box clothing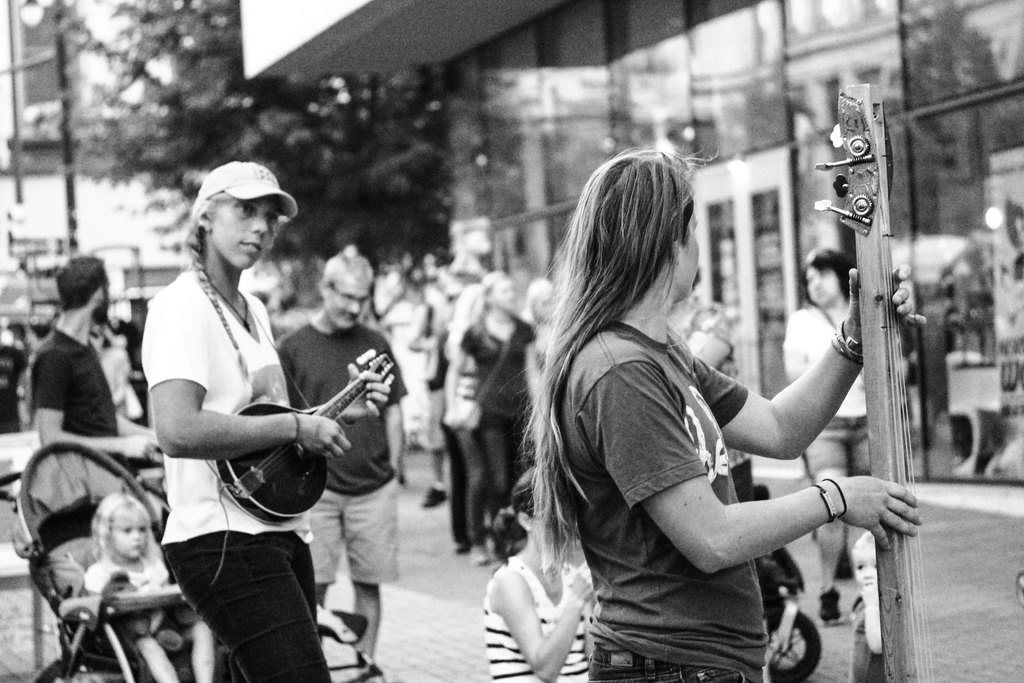
Rect(478, 557, 593, 682)
